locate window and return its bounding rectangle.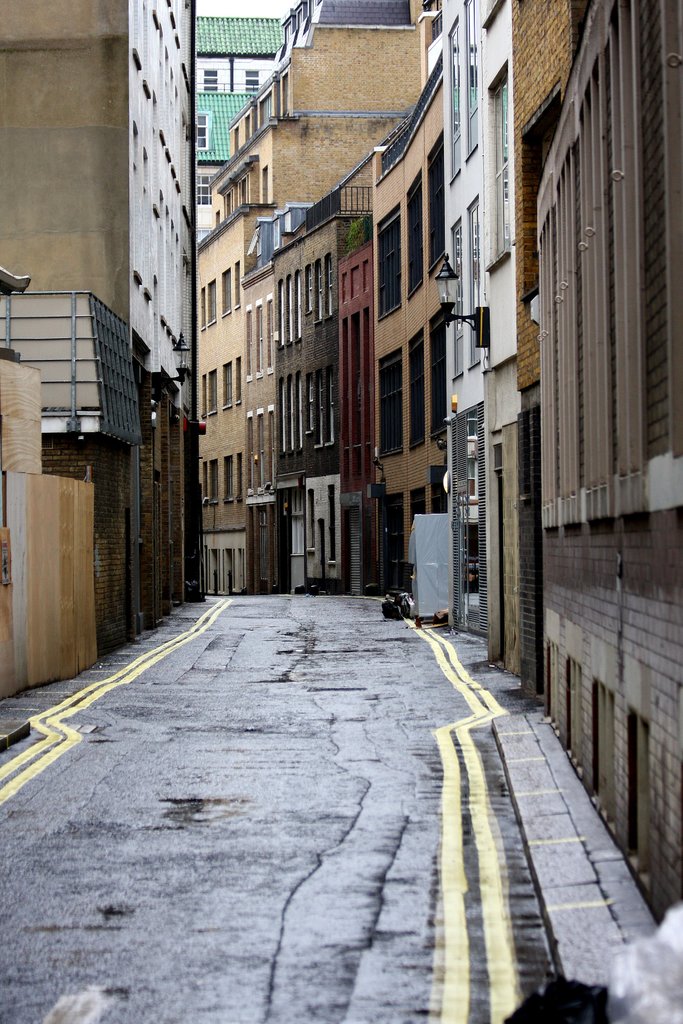
(x1=217, y1=269, x2=233, y2=316).
